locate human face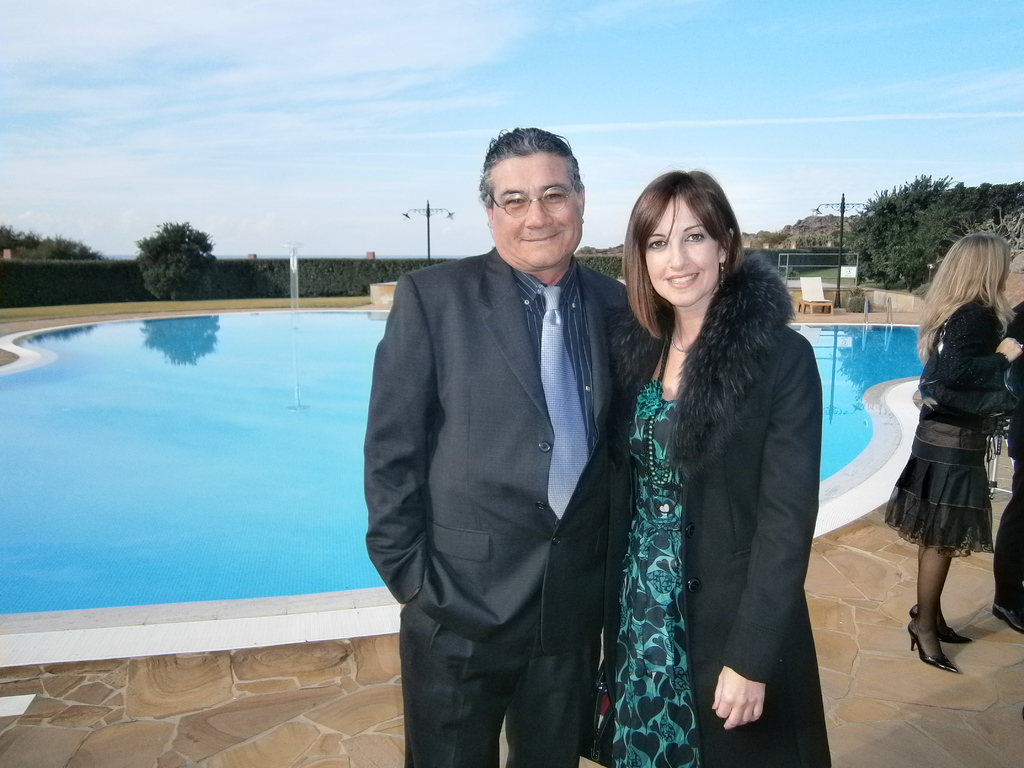
<box>490,155,582,273</box>
